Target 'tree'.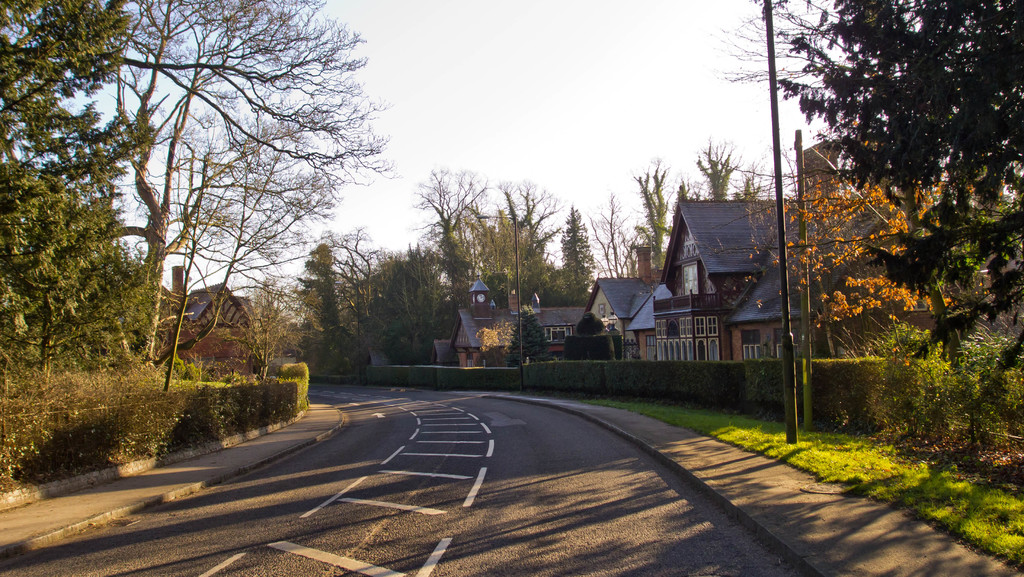
Target region: rect(88, 0, 393, 364).
